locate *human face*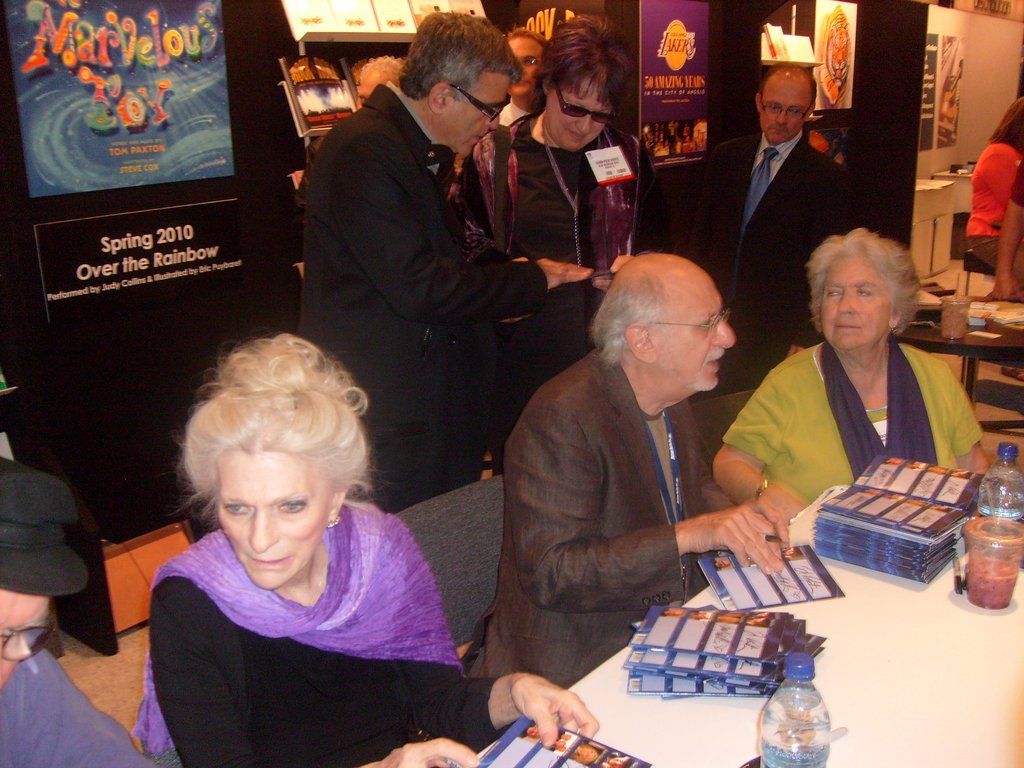
select_region(546, 73, 613, 151)
